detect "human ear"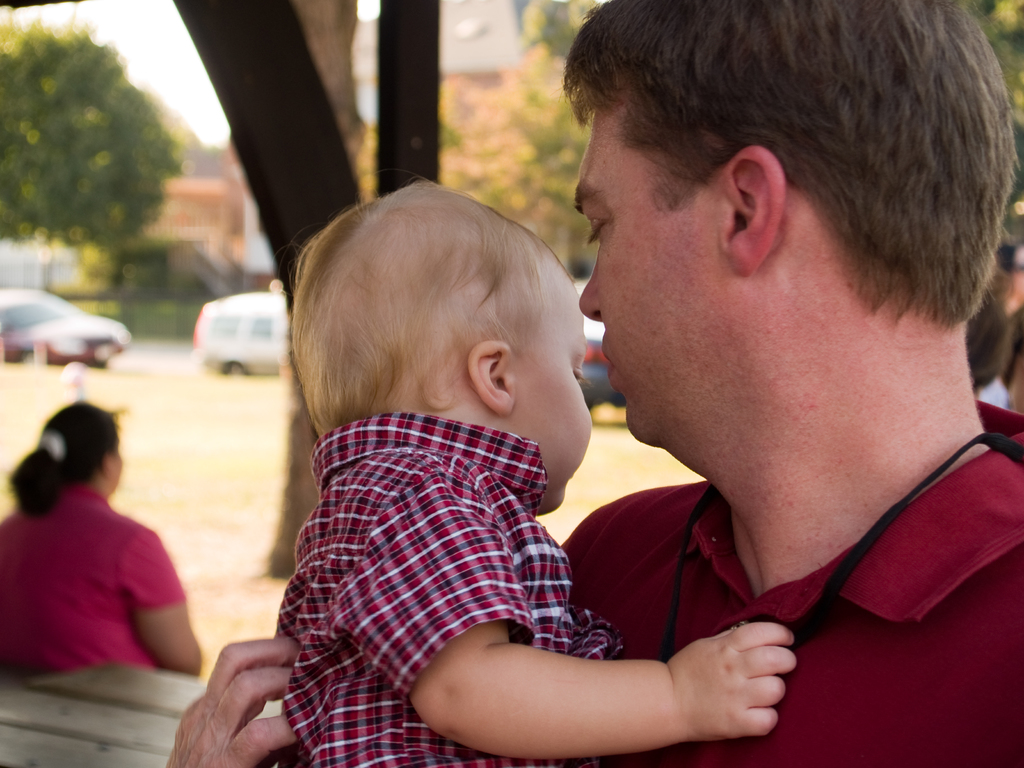
(99, 456, 115, 478)
